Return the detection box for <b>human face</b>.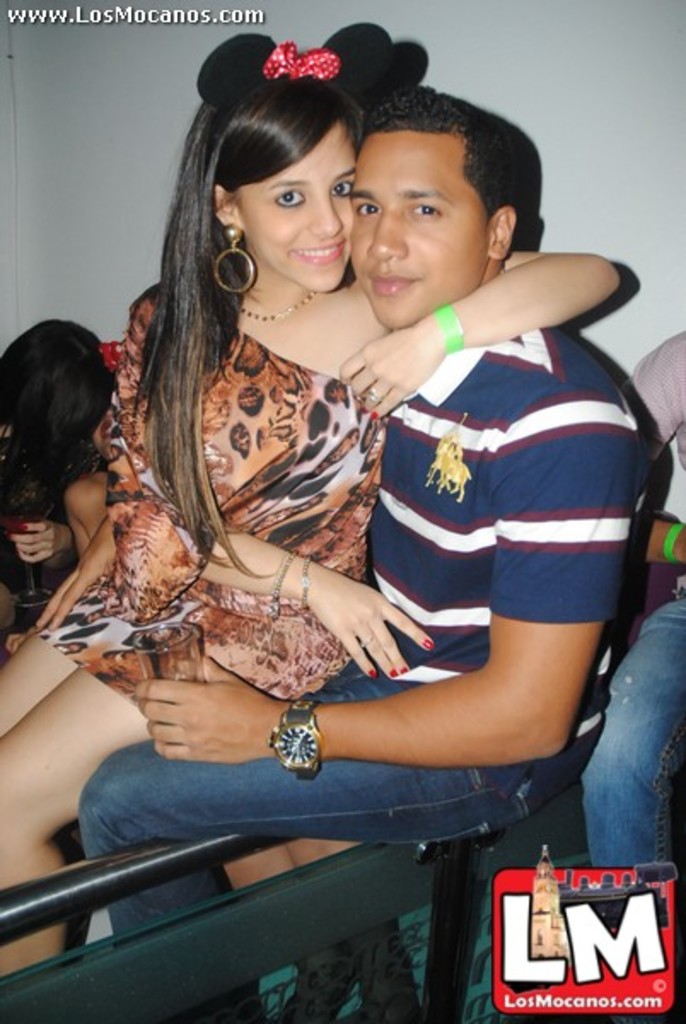
BBox(235, 121, 362, 294).
